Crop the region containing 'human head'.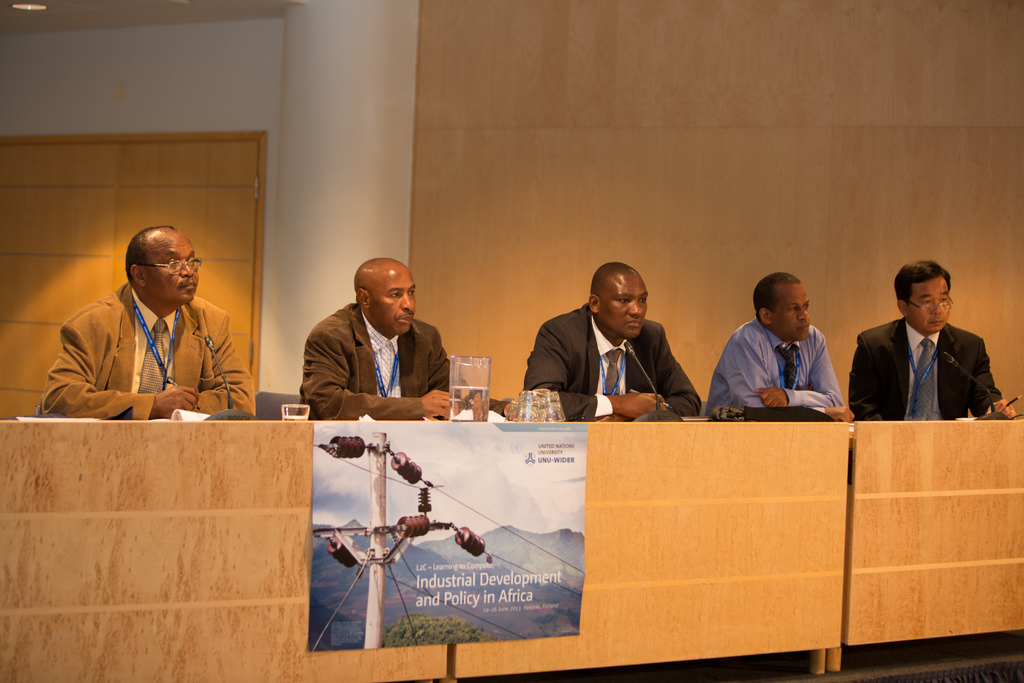
Crop region: locate(125, 226, 202, 308).
